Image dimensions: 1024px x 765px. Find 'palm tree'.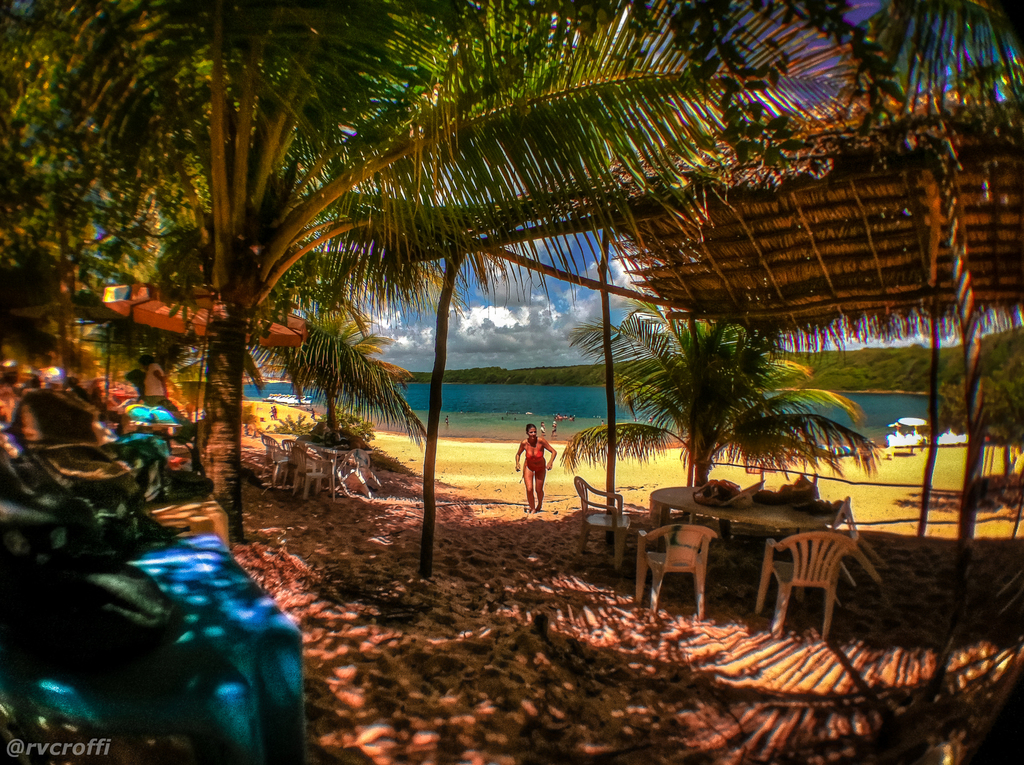
(0,0,674,539).
